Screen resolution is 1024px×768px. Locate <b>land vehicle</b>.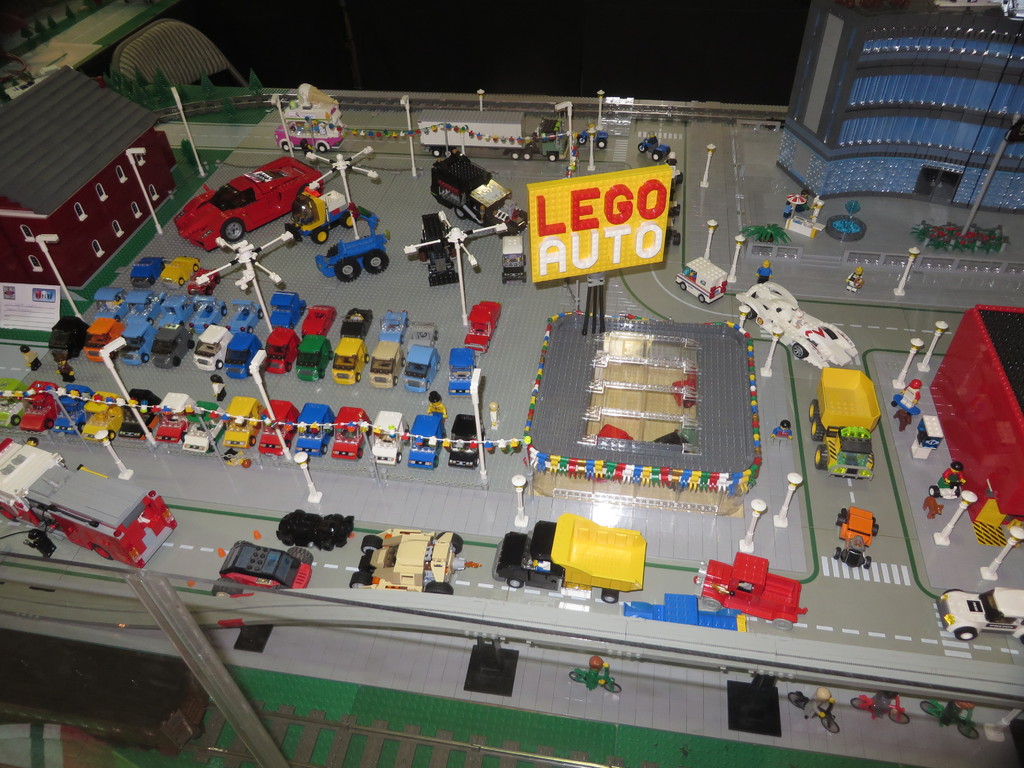
(left=161, top=394, right=192, bottom=444).
